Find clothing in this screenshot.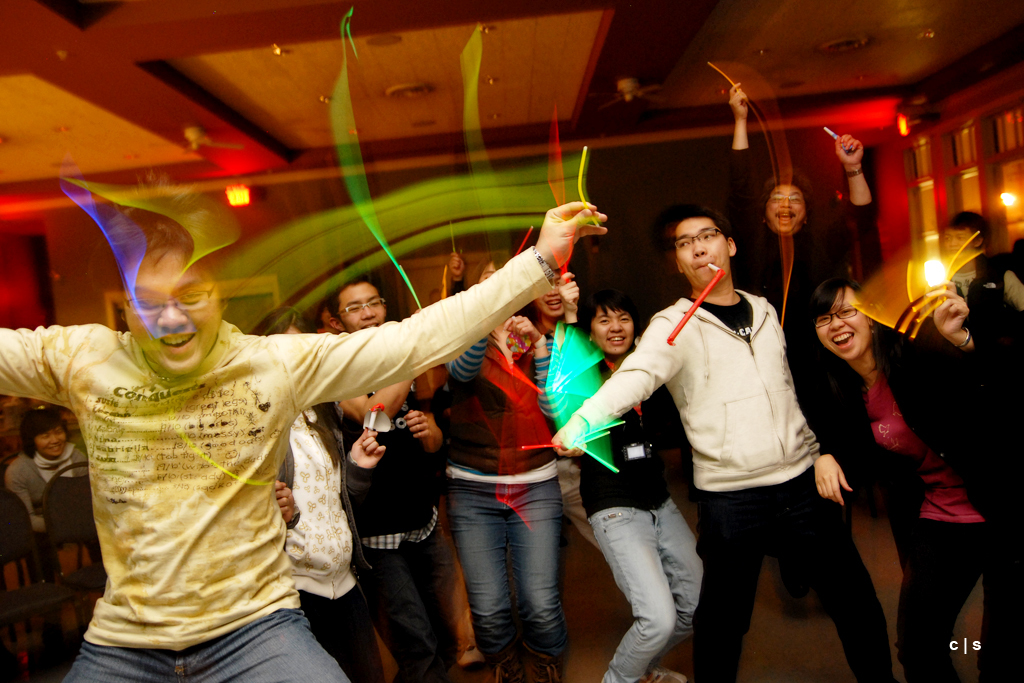
The bounding box for clothing is rect(0, 245, 559, 682).
